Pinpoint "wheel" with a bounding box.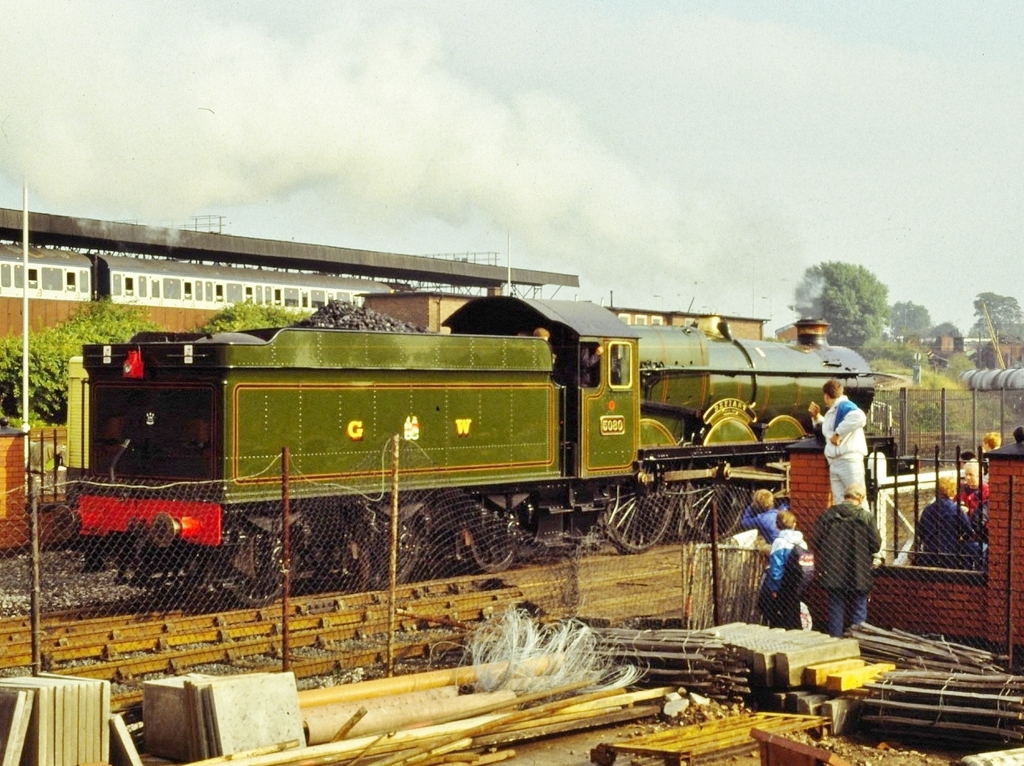
locate(234, 584, 280, 603).
